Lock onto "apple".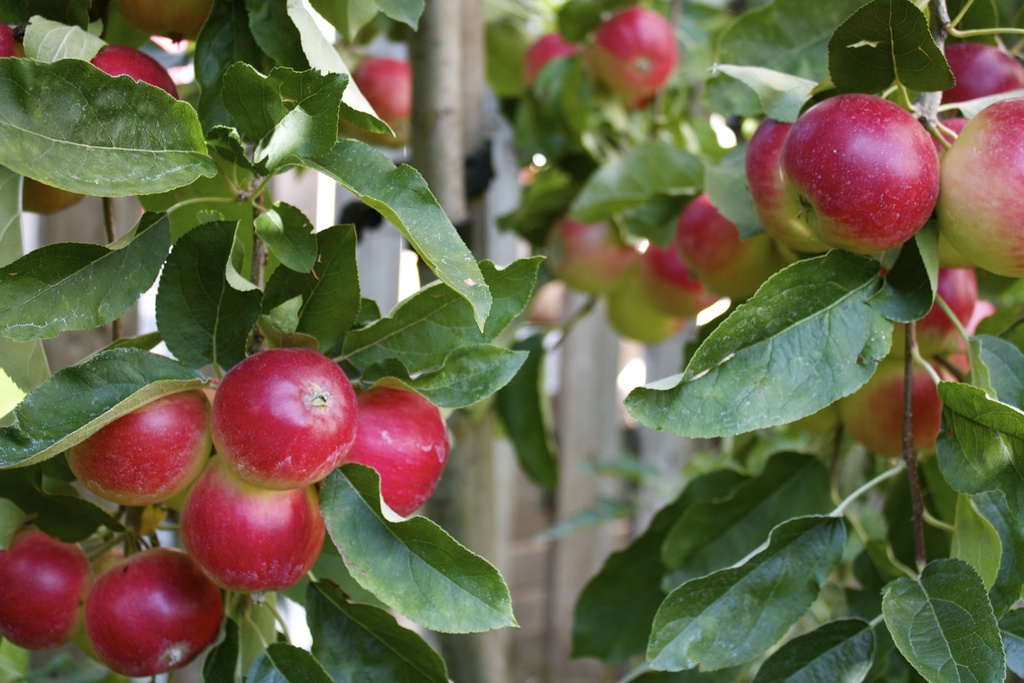
Locked: [111, 0, 215, 37].
